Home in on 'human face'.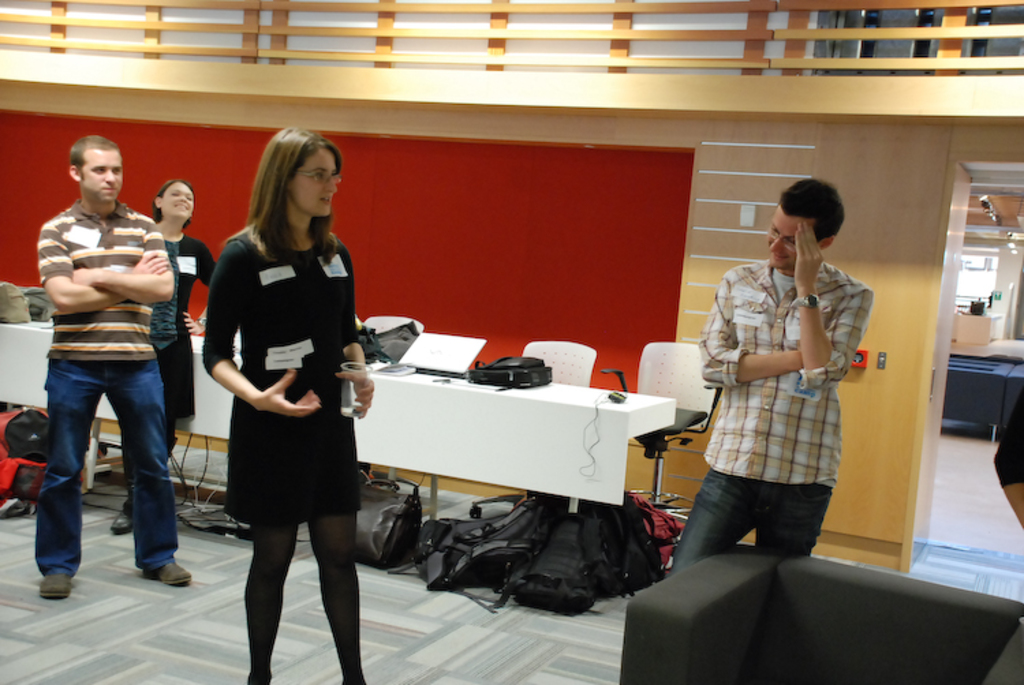
Homed in at Rect(766, 203, 816, 267).
